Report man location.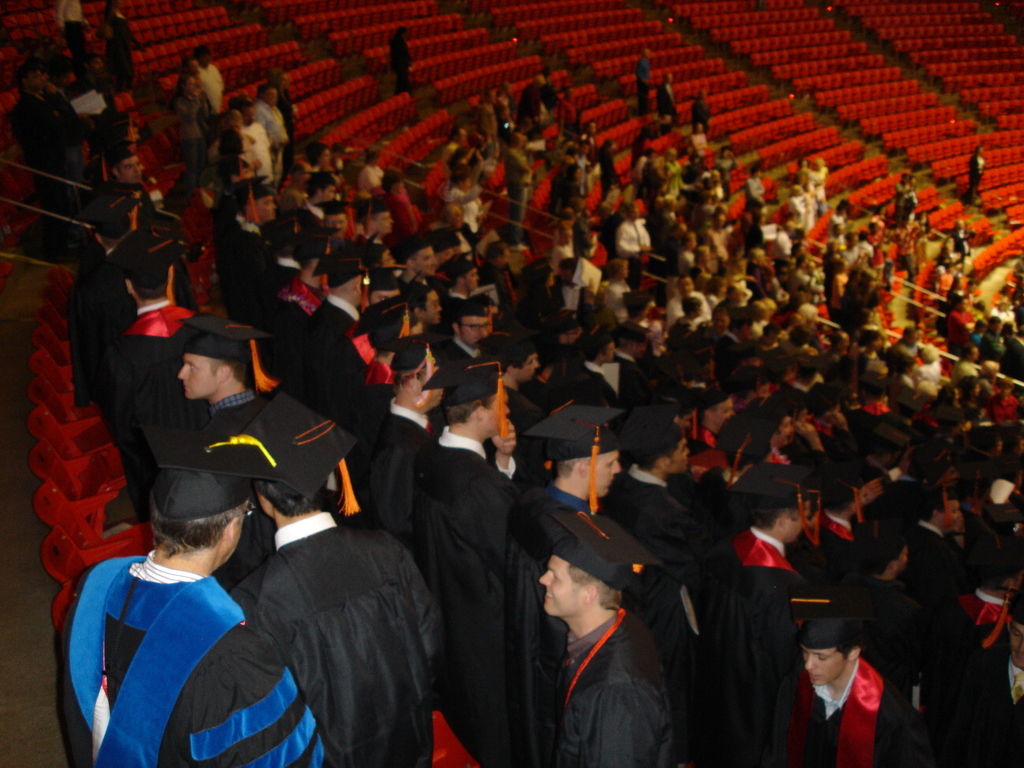
Report: (779,581,930,767).
